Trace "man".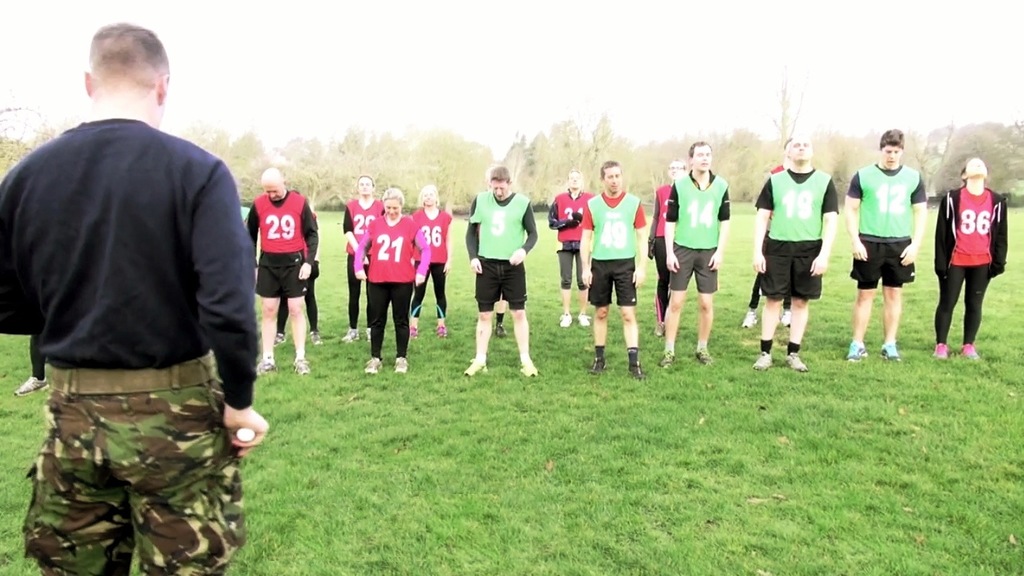
Traced to bbox=[0, 24, 266, 575].
